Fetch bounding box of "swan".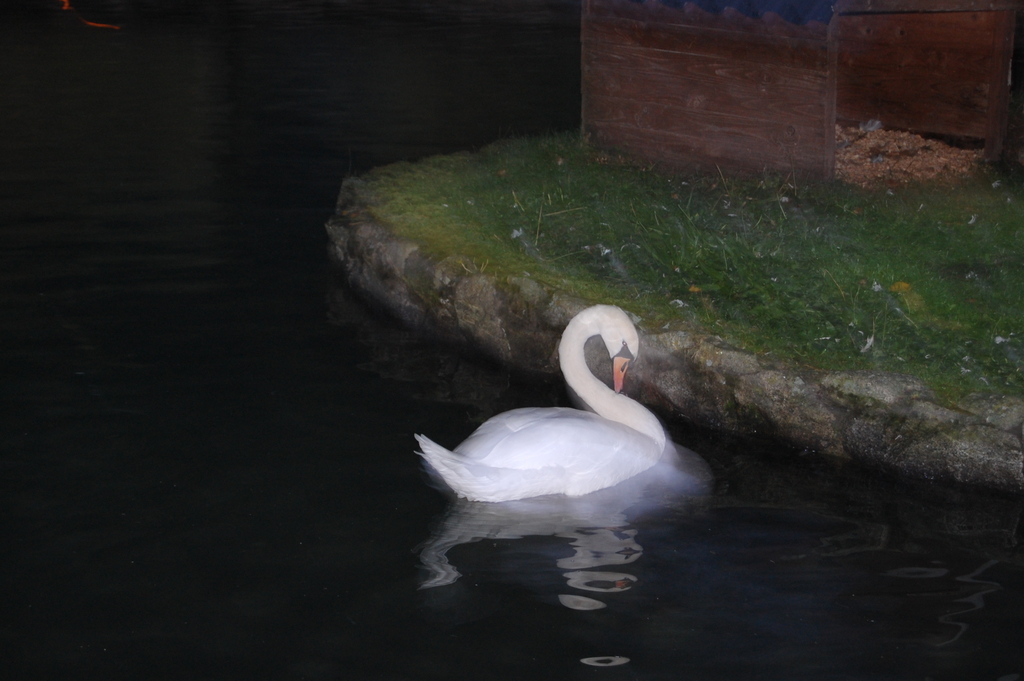
Bbox: <bbox>410, 299, 671, 497</bbox>.
